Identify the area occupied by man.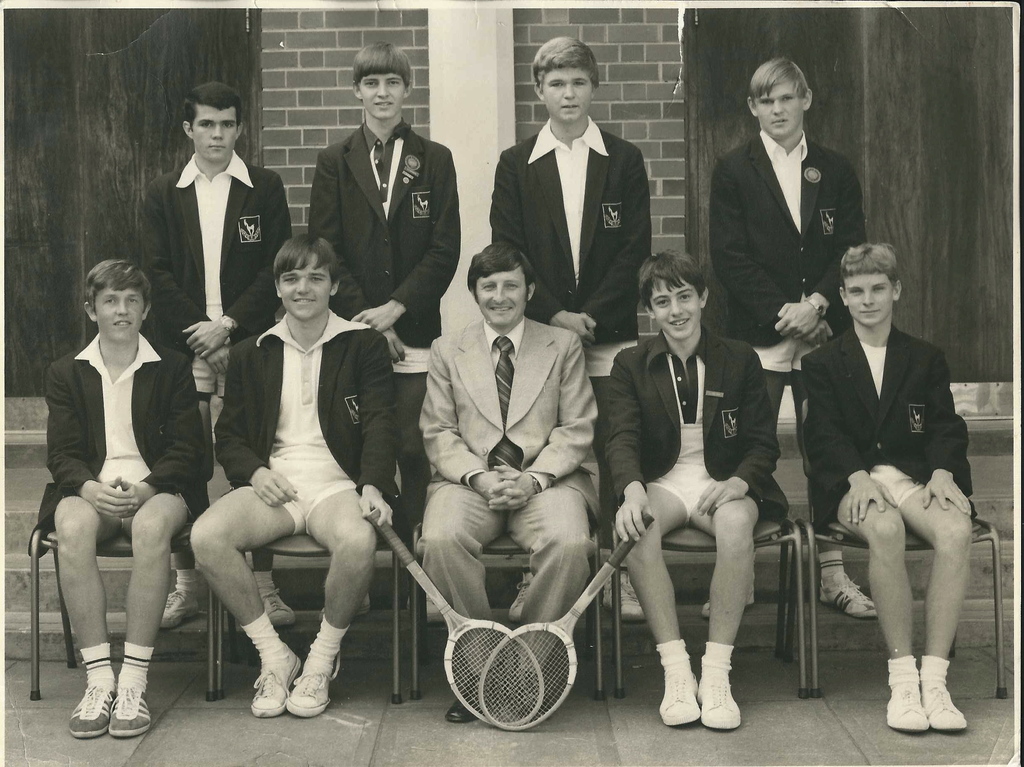
Area: [left=44, top=257, right=211, bottom=739].
